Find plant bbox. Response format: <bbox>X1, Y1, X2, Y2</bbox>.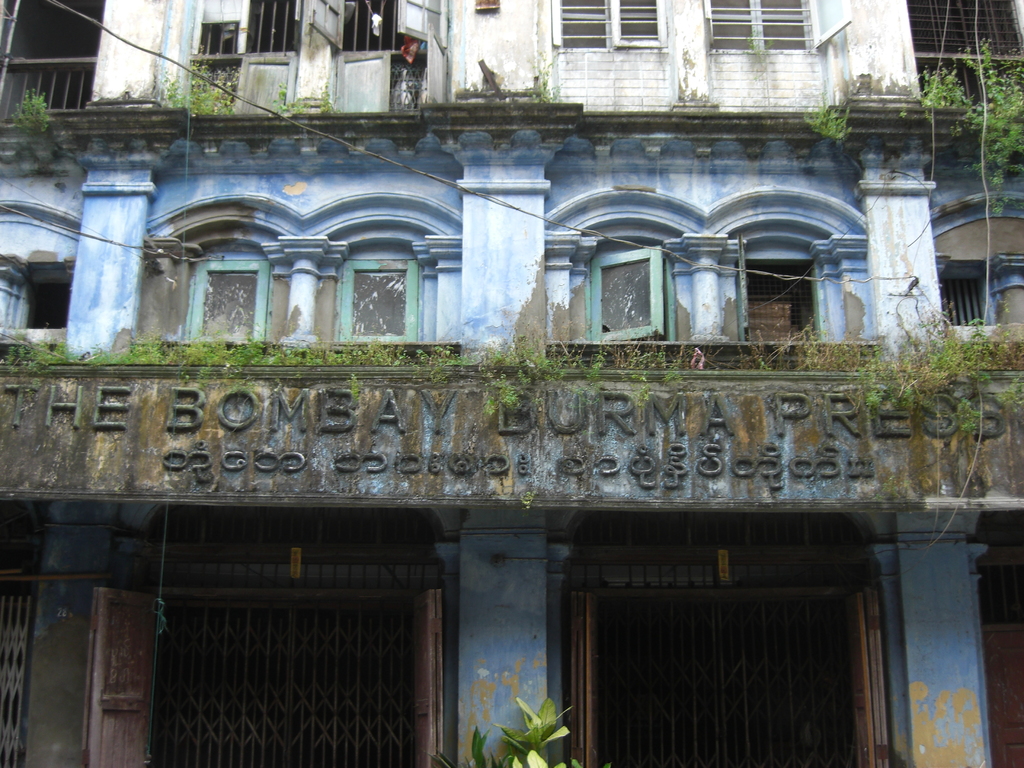
<bbox>805, 78, 856, 138</bbox>.
